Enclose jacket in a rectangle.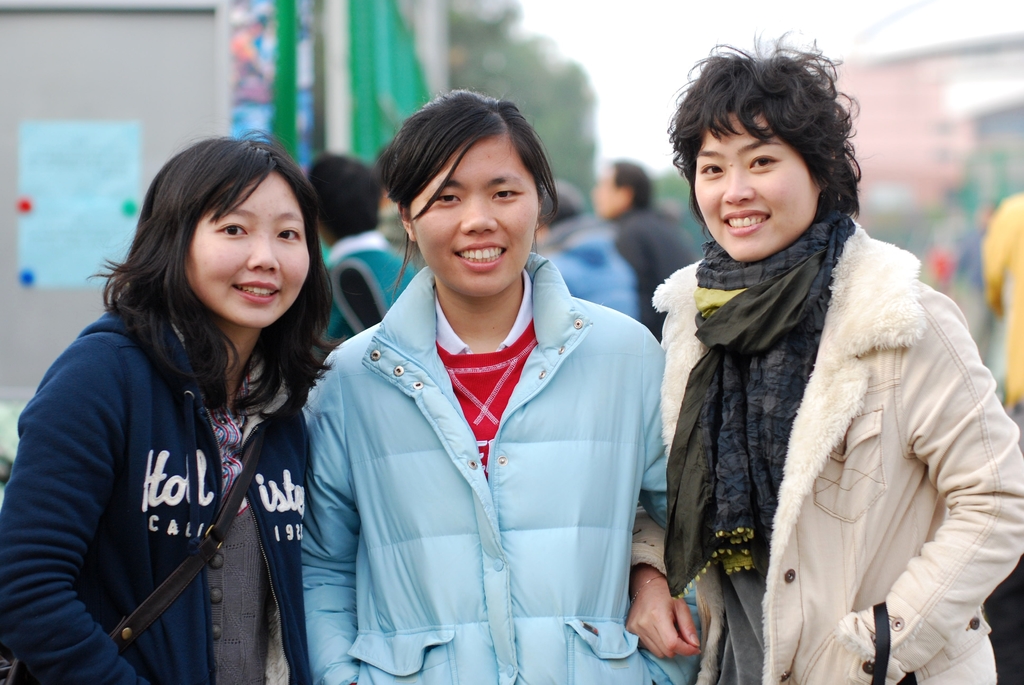
bbox=(268, 181, 673, 672).
